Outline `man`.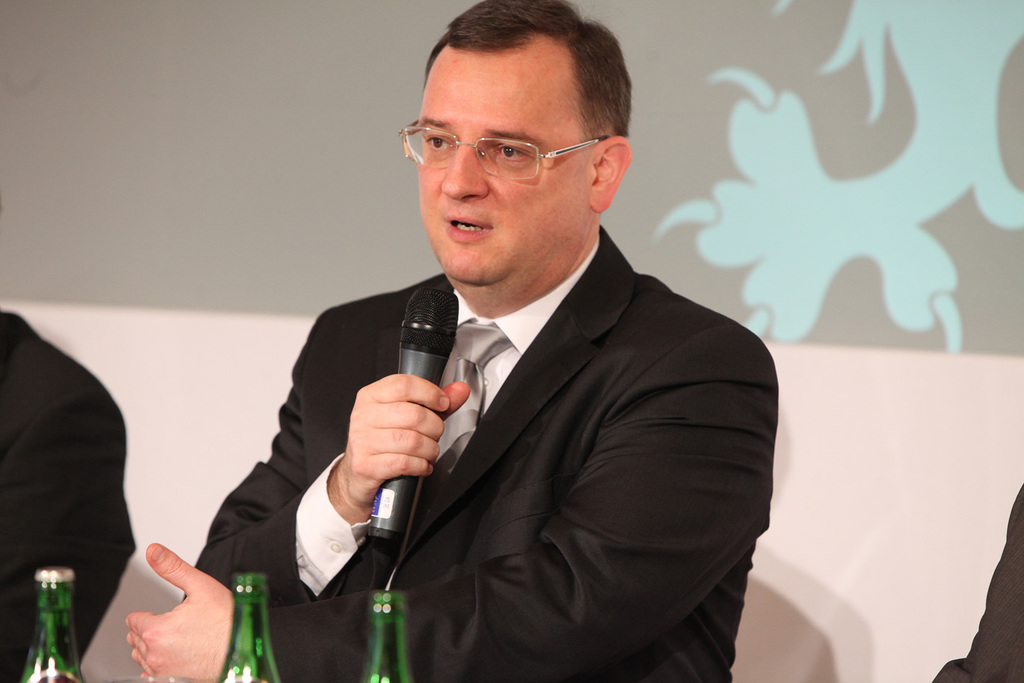
Outline: bbox=(128, 0, 780, 682).
